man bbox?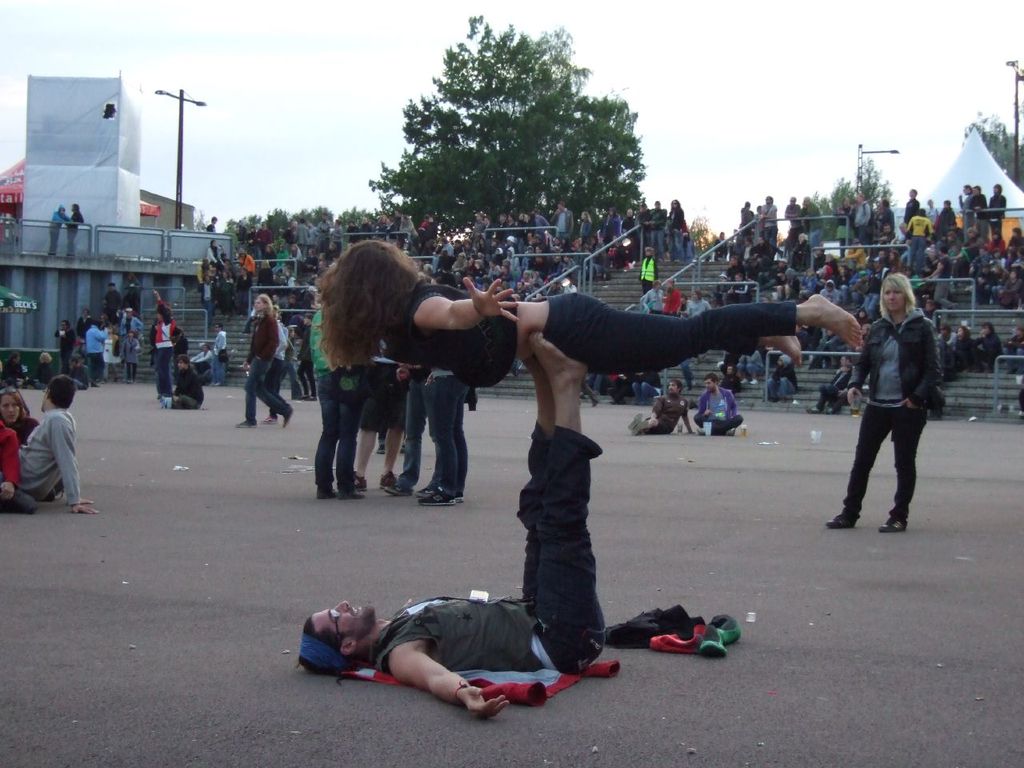
<bbox>815, 278, 842, 305</bbox>
